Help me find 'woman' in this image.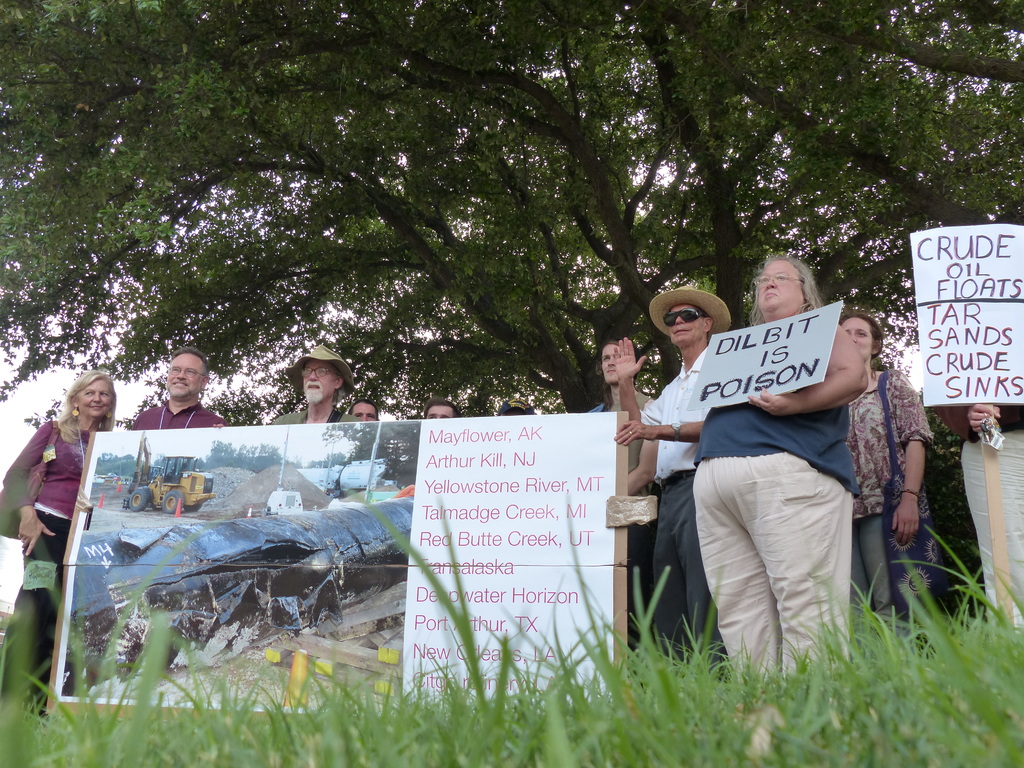
Found it: (840, 311, 934, 651).
